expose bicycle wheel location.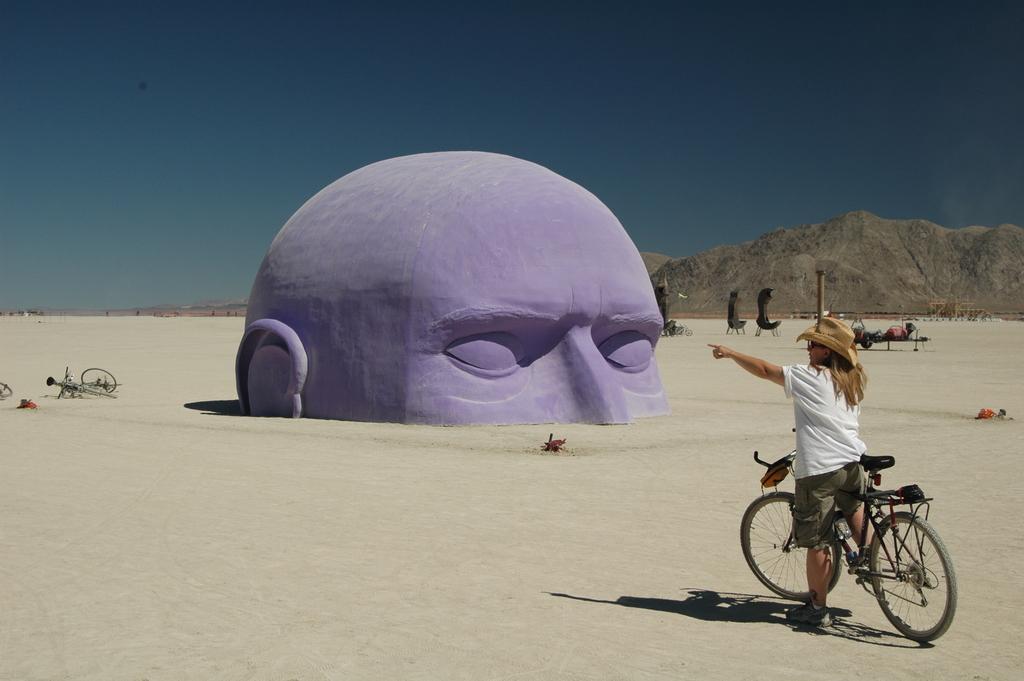
Exposed at [left=81, top=383, right=120, bottom=399].
